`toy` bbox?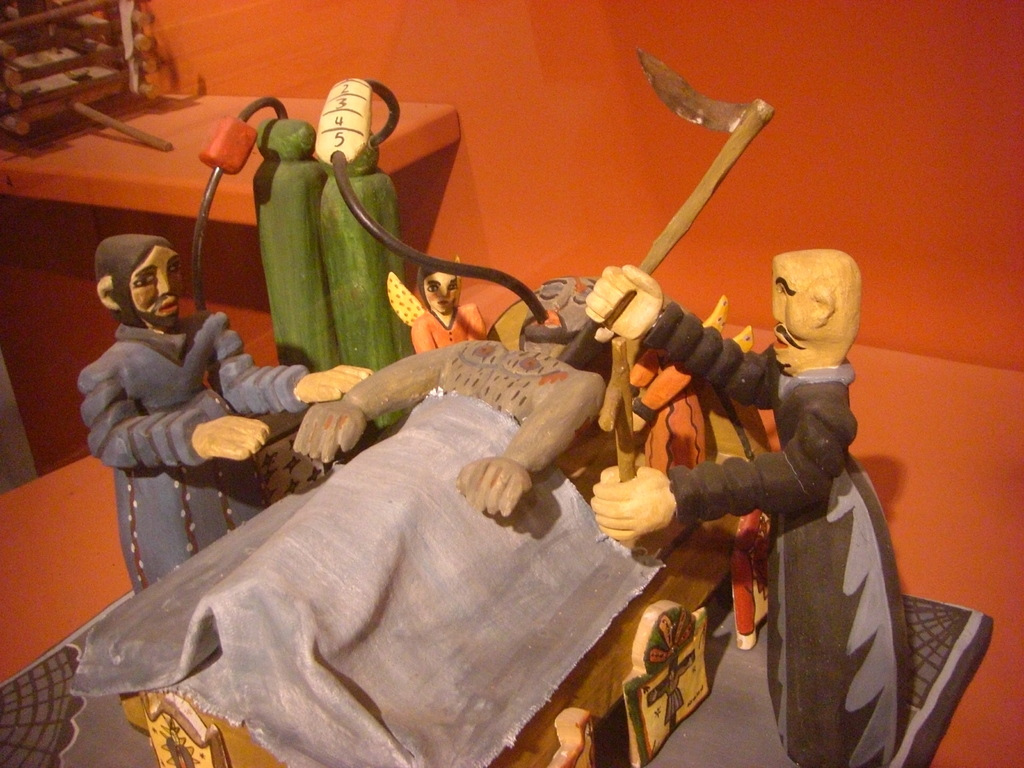
{"x1": 73, "y1": 236, "x2": 380, "y2": 595}
